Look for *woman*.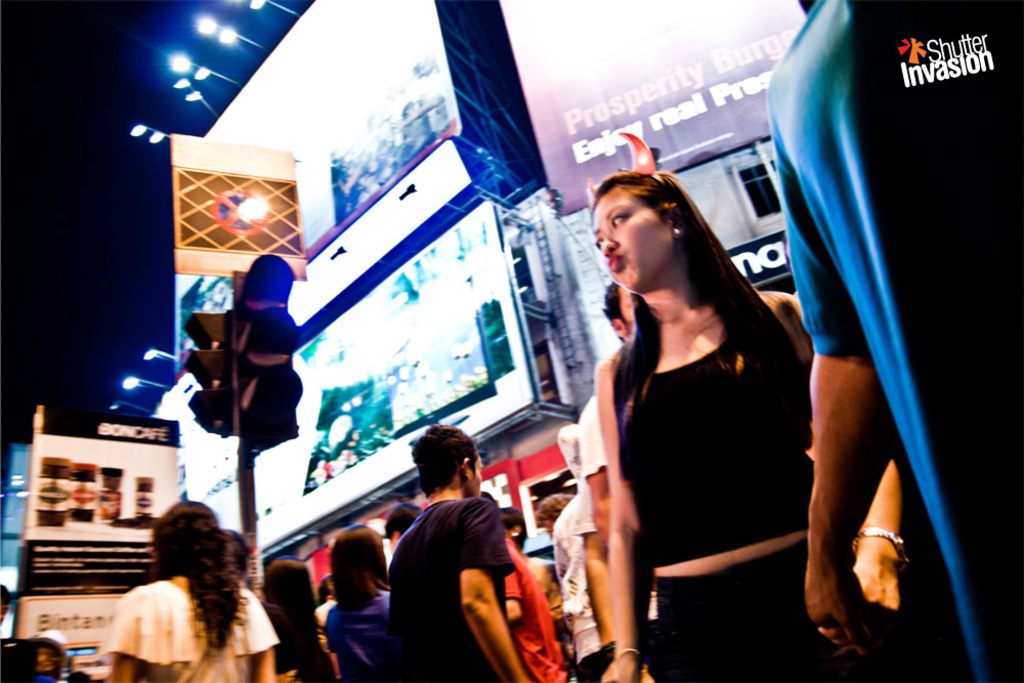
Found: 108:487:272:682.
